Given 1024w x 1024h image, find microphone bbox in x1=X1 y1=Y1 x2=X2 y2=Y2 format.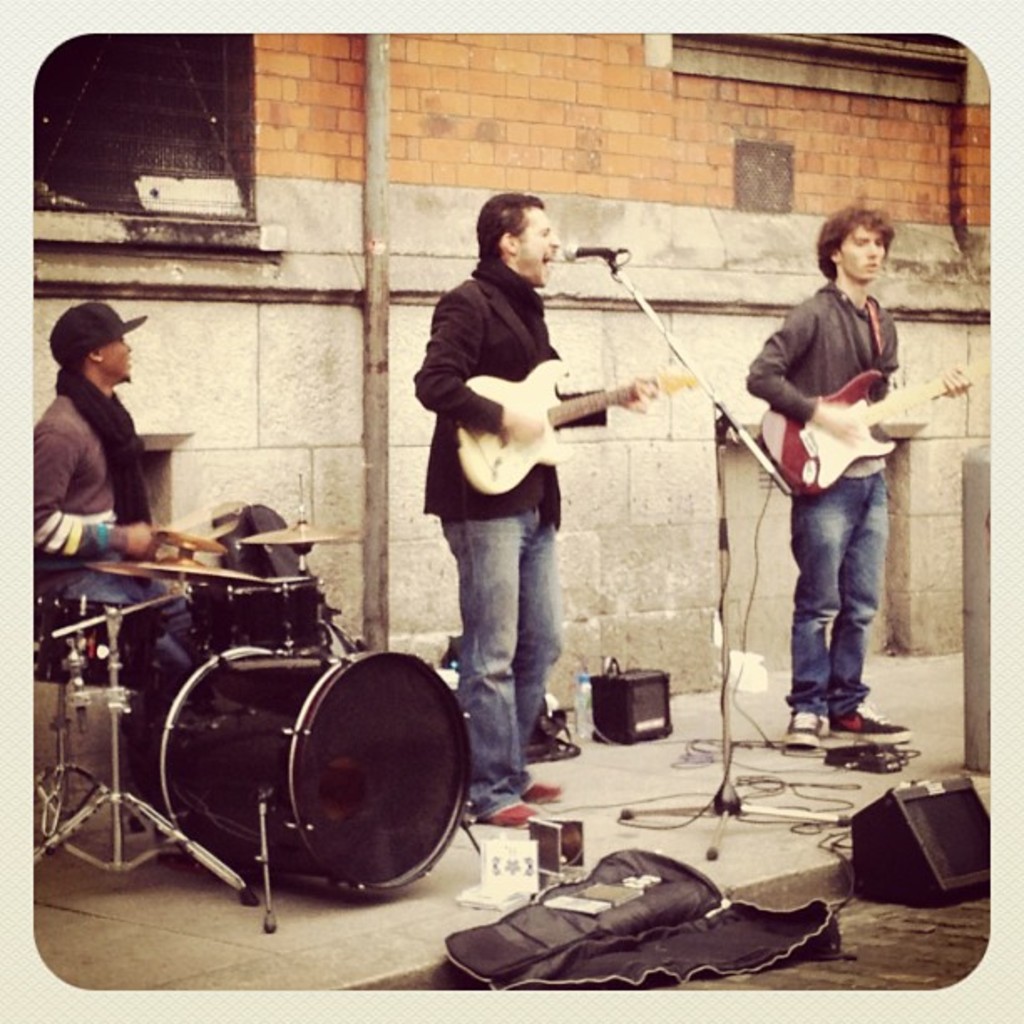
x1=562 y1=241 x2=616 y2=259.
